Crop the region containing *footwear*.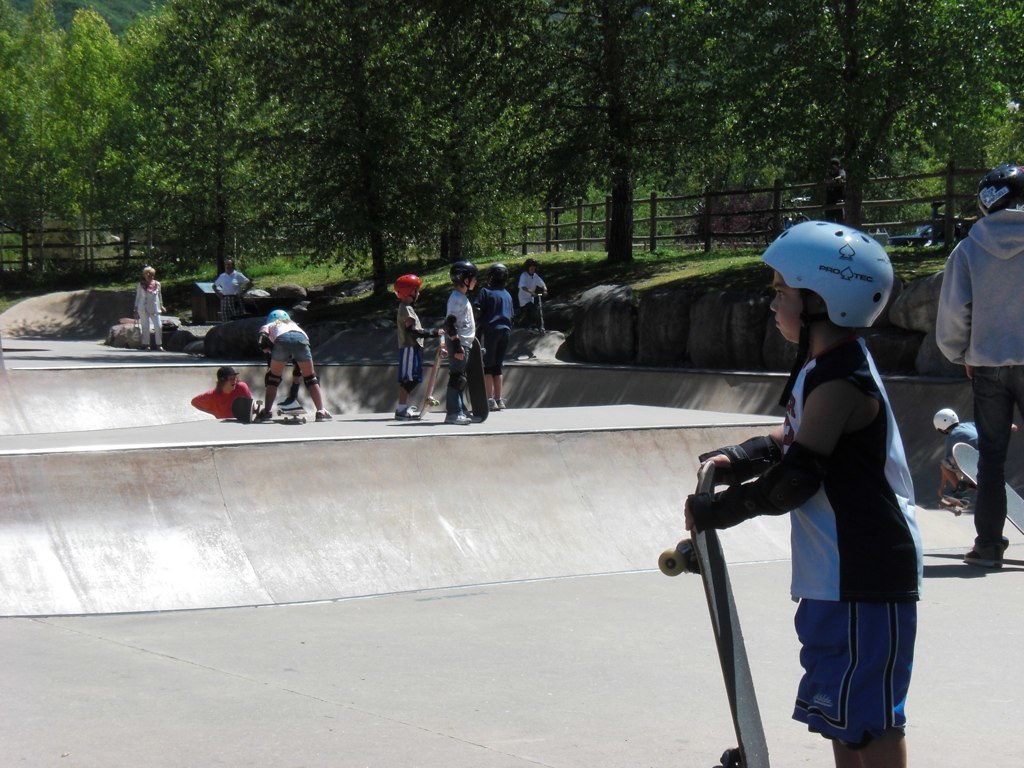
Crop region: detection(494, 396, 504, 408).
